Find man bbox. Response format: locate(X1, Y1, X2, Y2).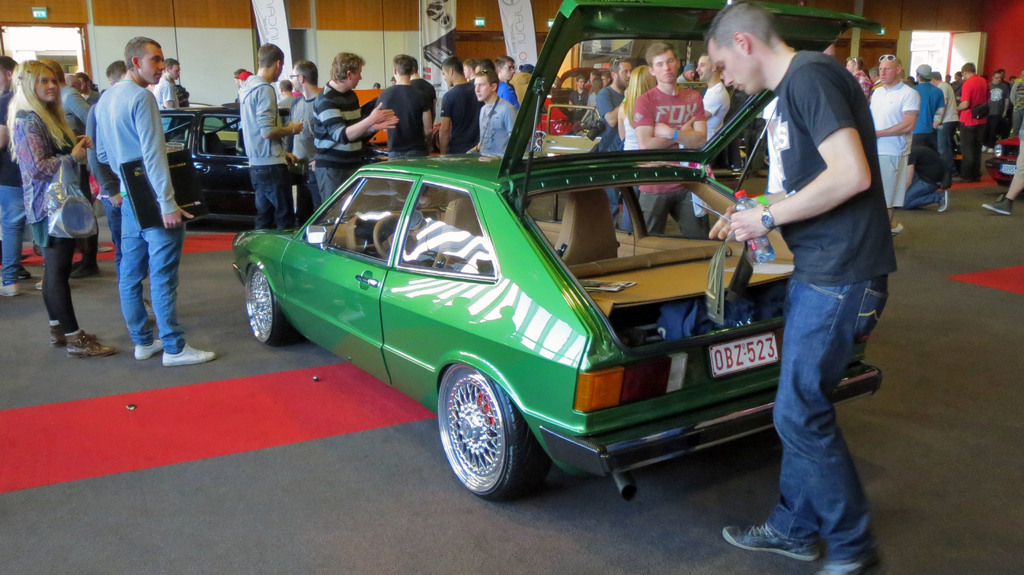
locate(909, 63, 948, 149).
